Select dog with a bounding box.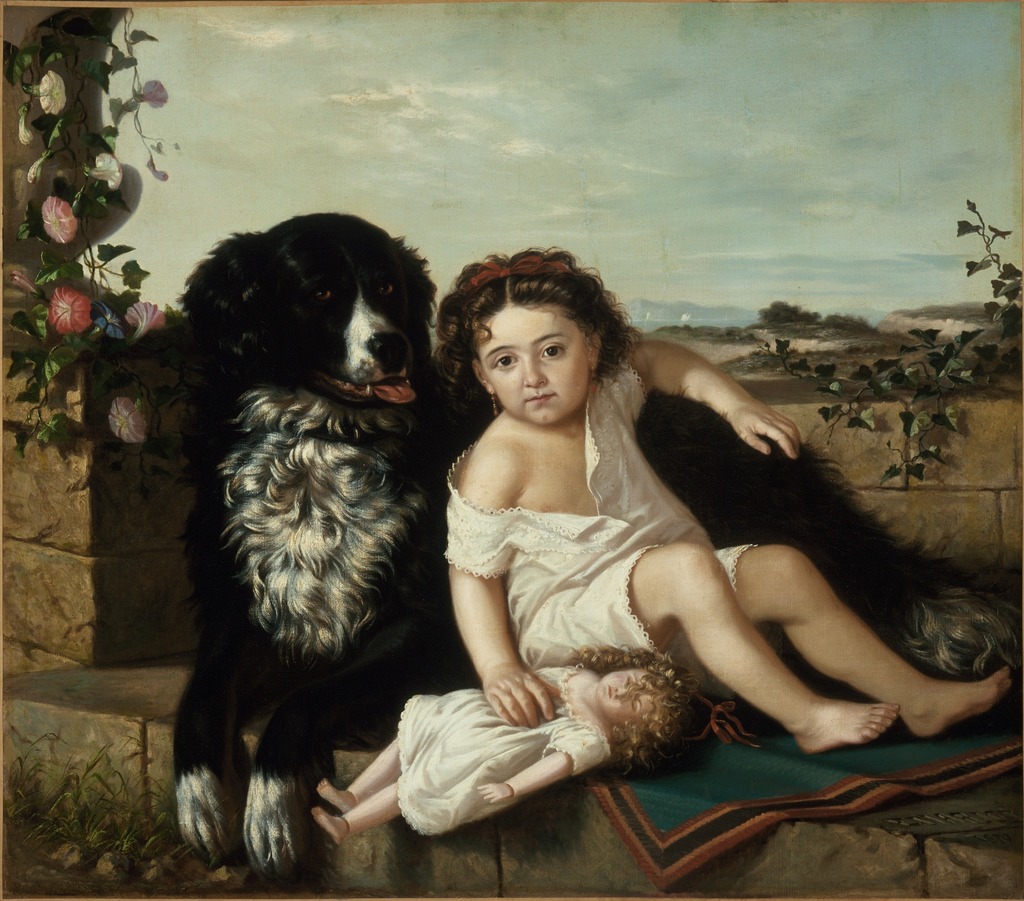
<region>150, 208, 1023, 886</region>.
